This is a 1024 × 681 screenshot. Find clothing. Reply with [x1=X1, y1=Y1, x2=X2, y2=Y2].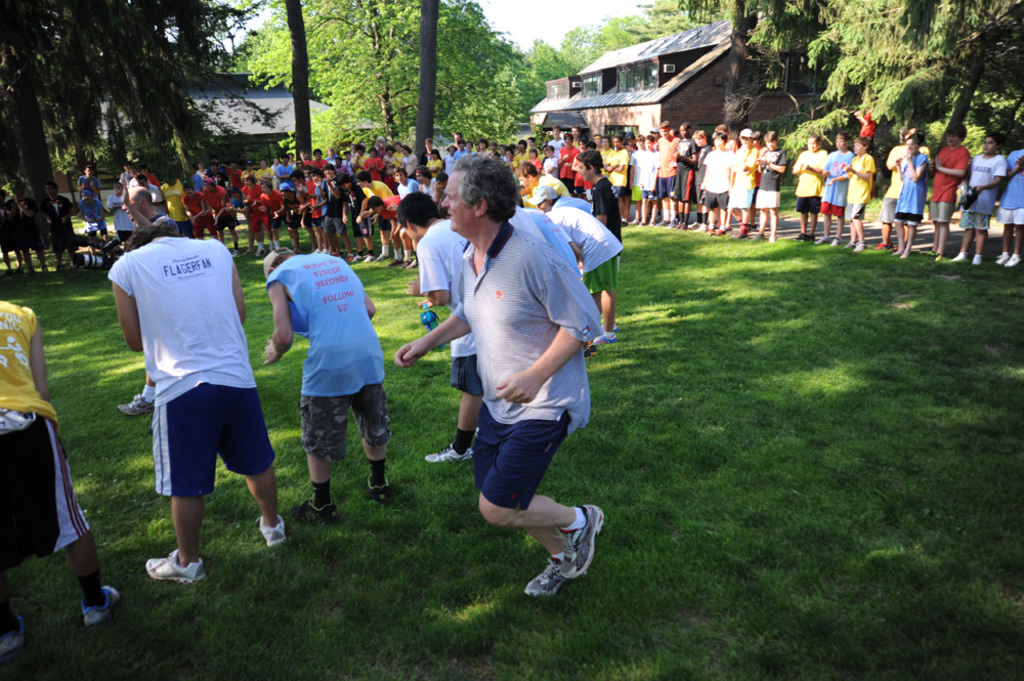
[x1=602, y1=144, x2=626, y2=200].
